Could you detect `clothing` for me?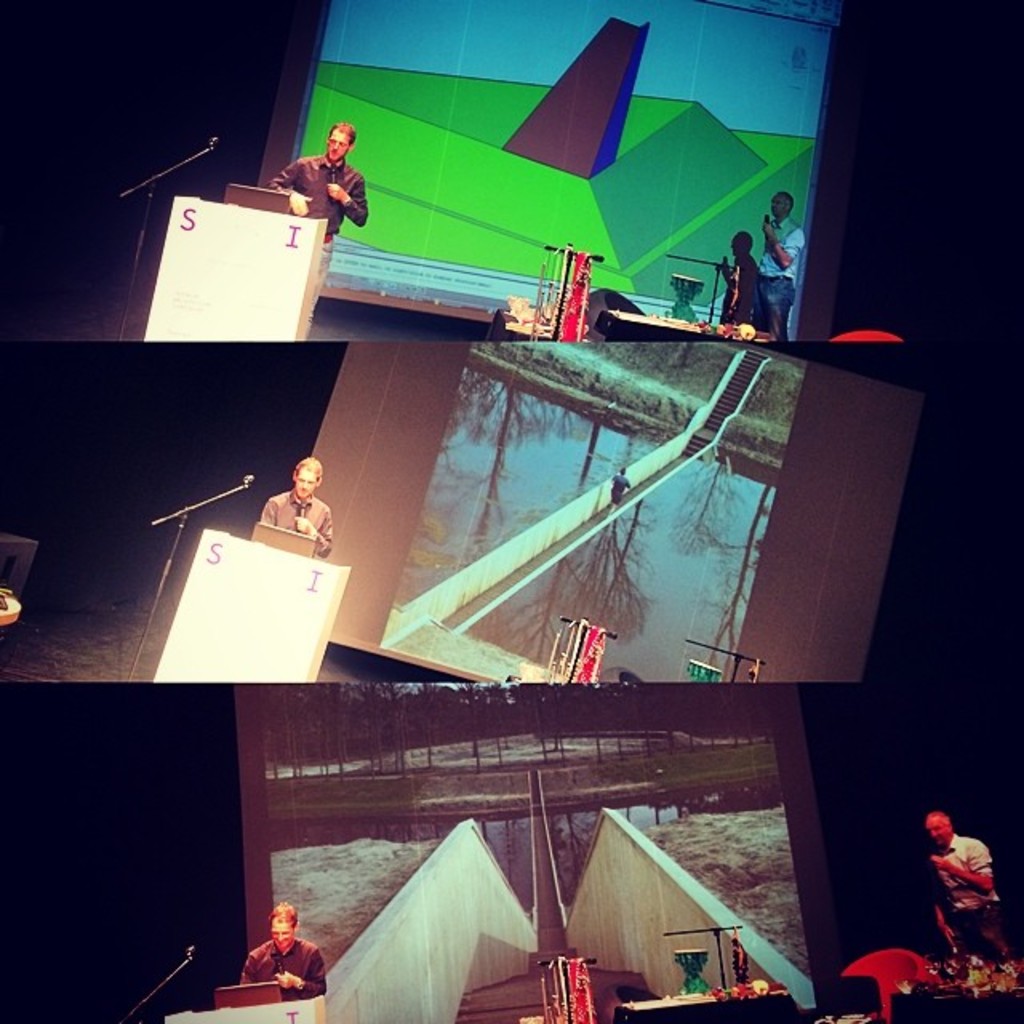
Detection result: 930/830/1022/984.
